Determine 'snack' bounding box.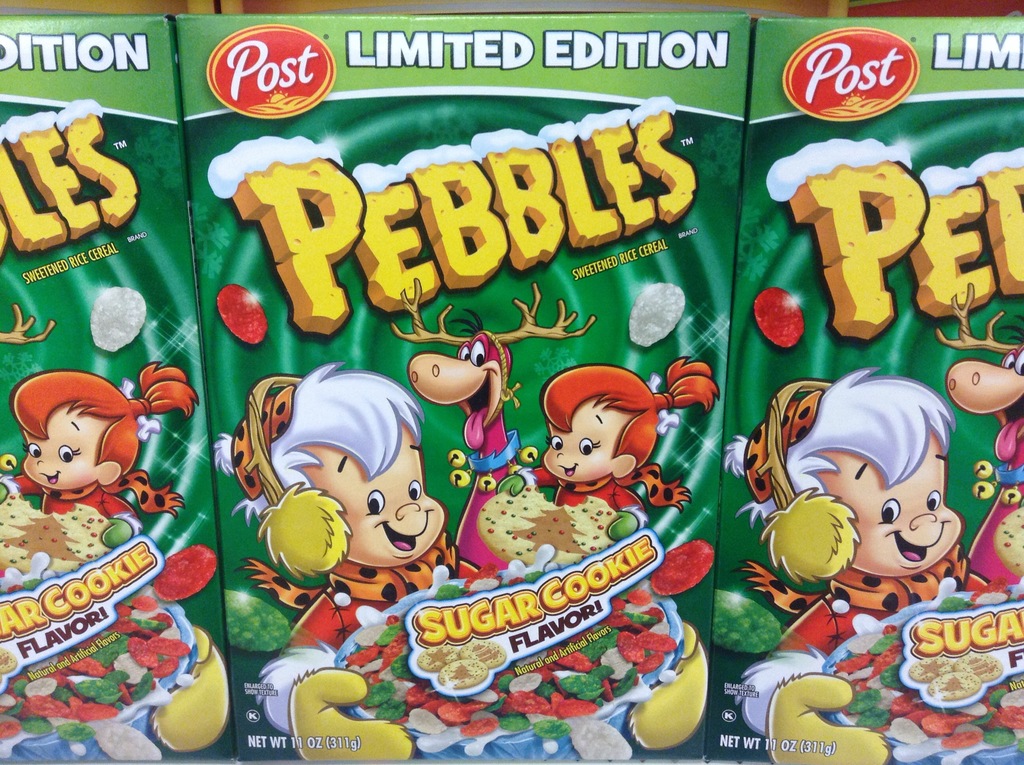
Determined: <box>177,12,749,763</box>.
